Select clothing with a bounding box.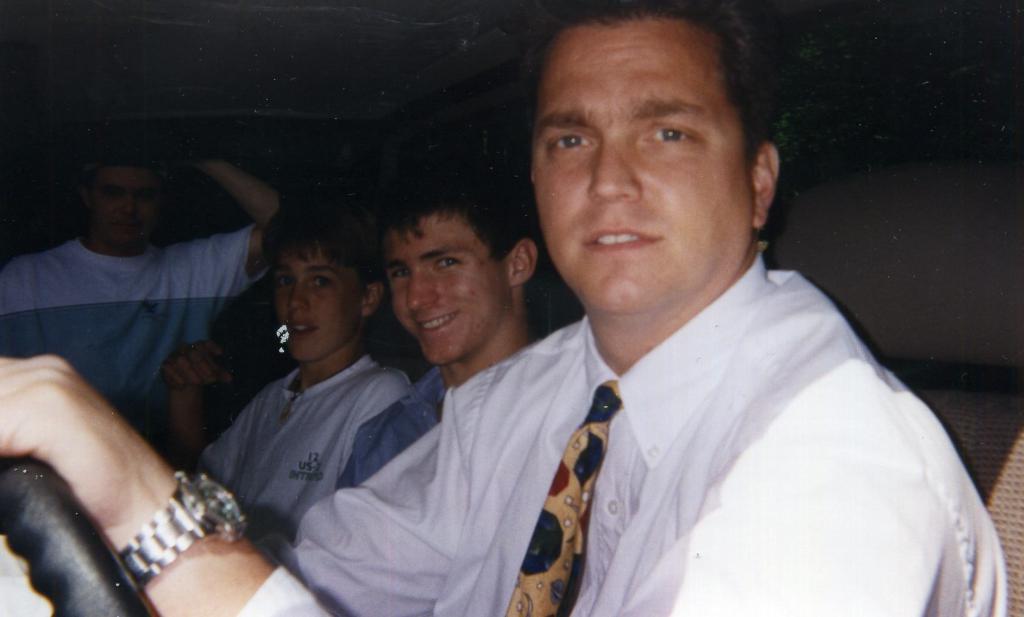
<box>0,223,275,432</box>.
